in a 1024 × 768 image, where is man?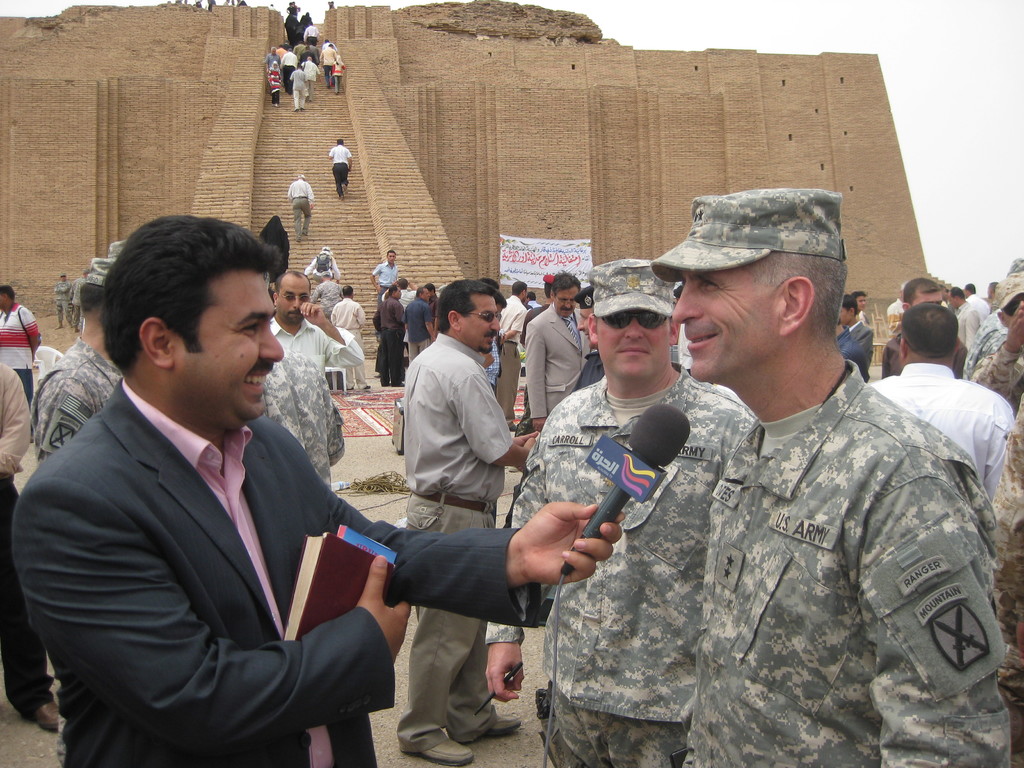
(left=286, top=173, right=314, bottom=248).
